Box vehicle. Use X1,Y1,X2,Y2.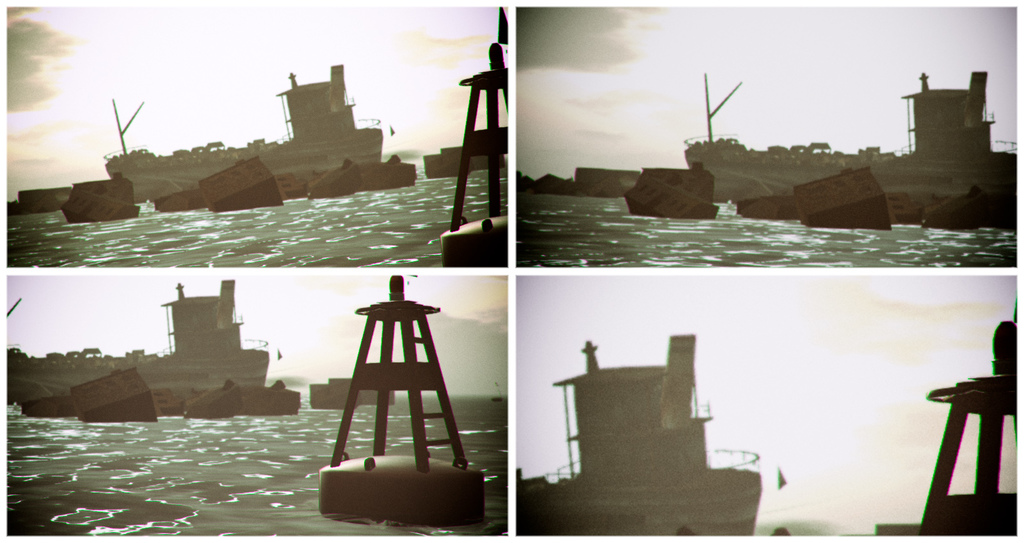
683,67,879,195.
